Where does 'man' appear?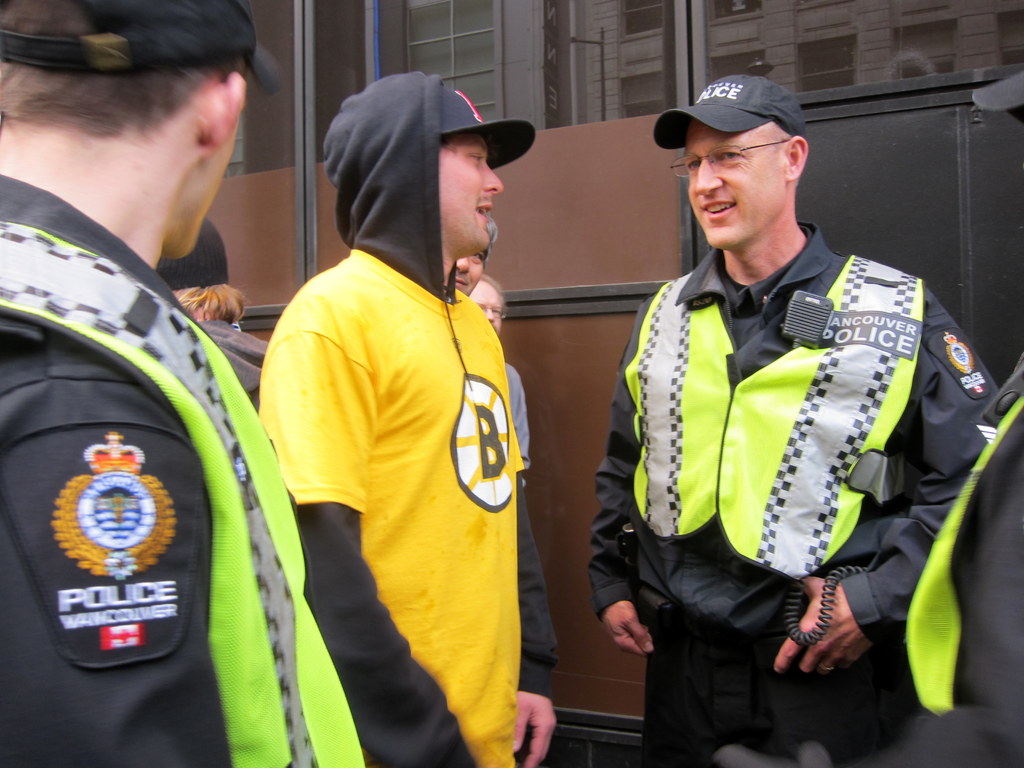
Appears at {"x1": 586, "y1": 70, "x2": 995, "y2": 767}.
